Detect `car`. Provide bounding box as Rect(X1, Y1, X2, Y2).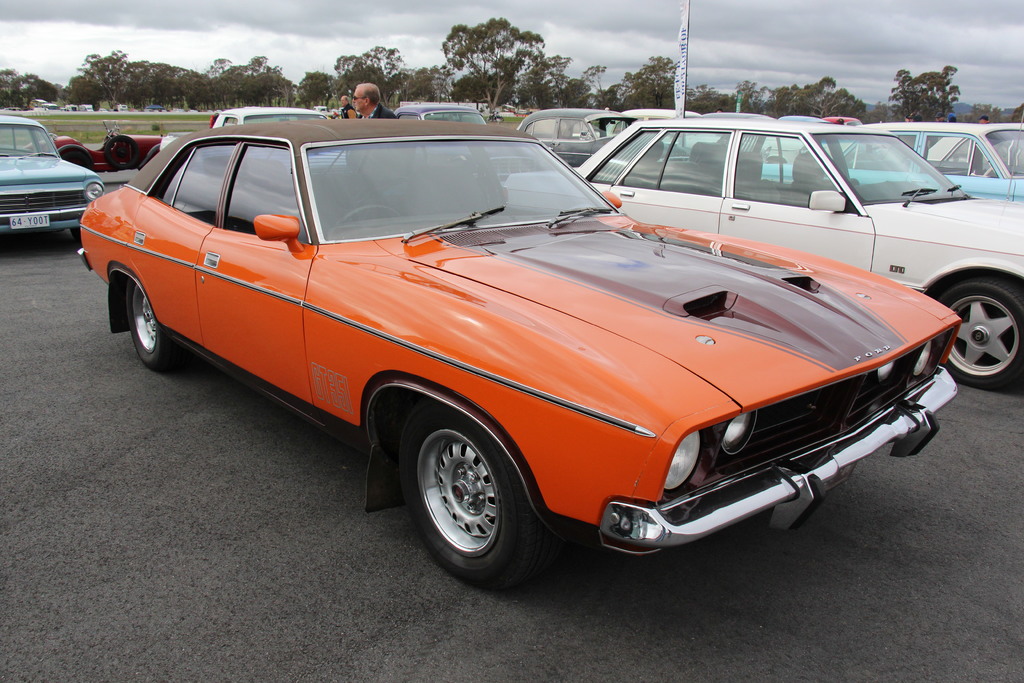
Rect(605, 104, 723, 152).
